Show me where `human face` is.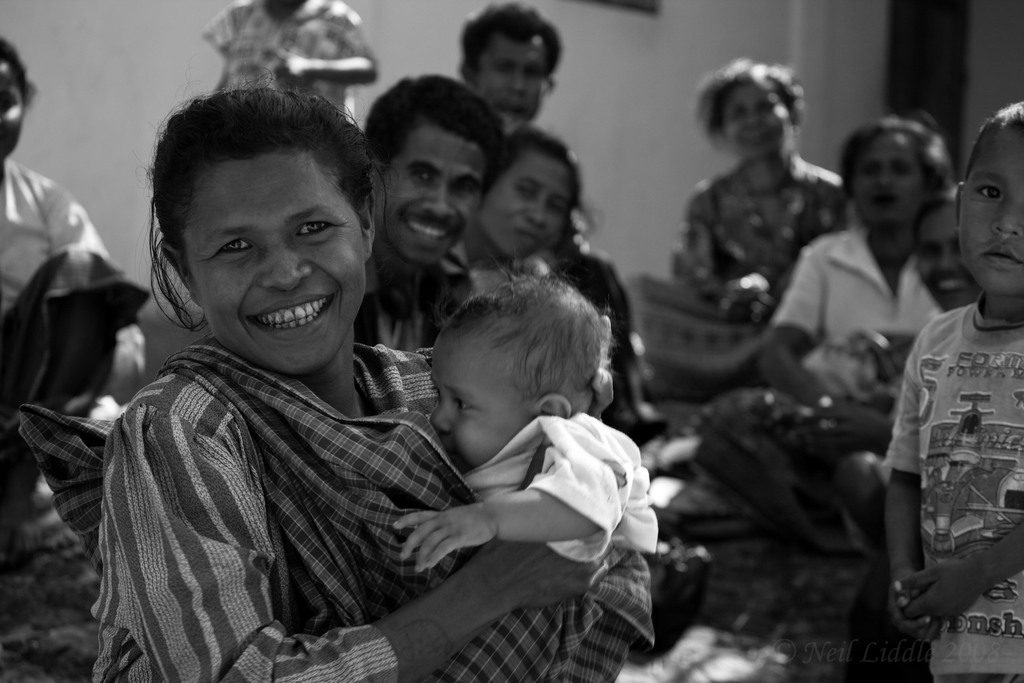
`human face` is at [183, 151, 364, 374].
